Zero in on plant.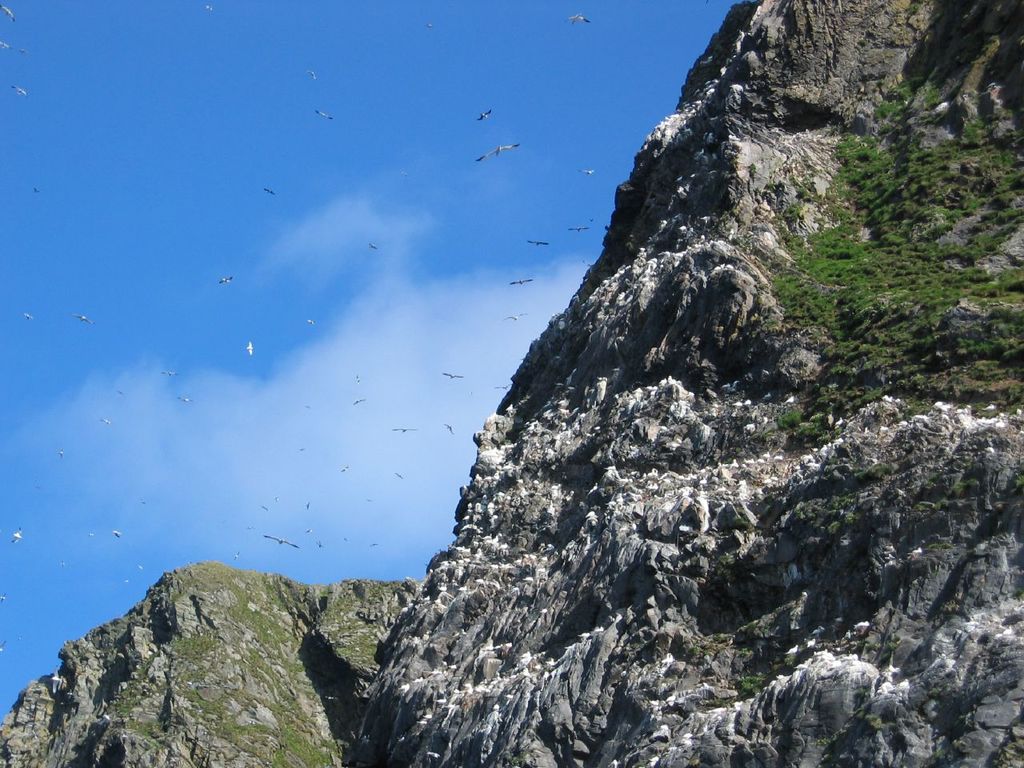
Zeroed in: bbox(109, 561, 421, 767).
